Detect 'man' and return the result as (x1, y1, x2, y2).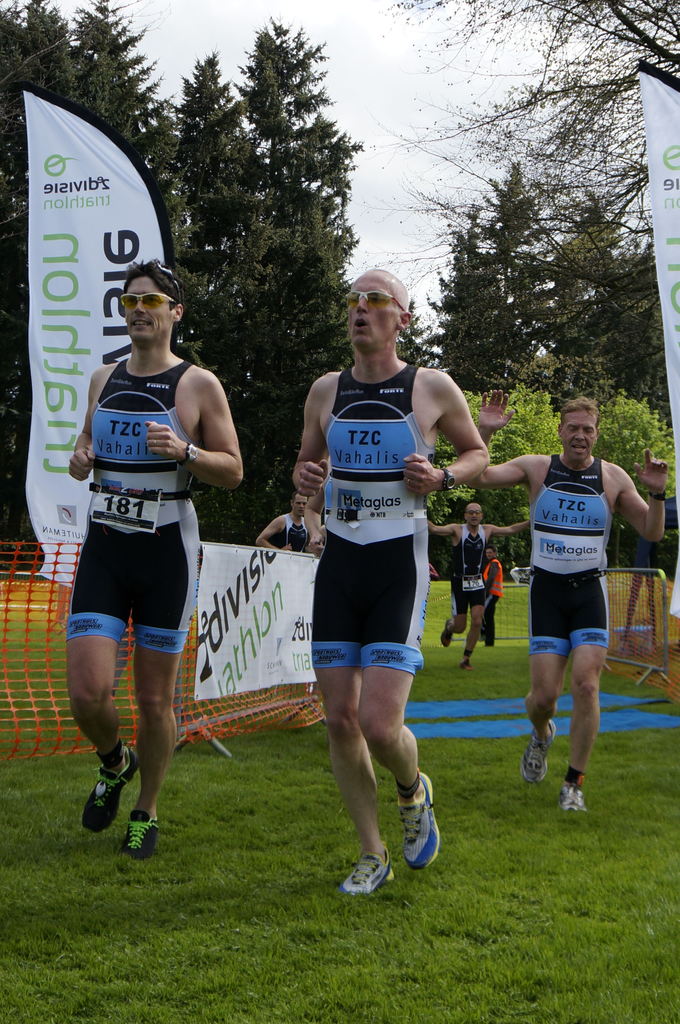
(432, 498, 532, 673).
